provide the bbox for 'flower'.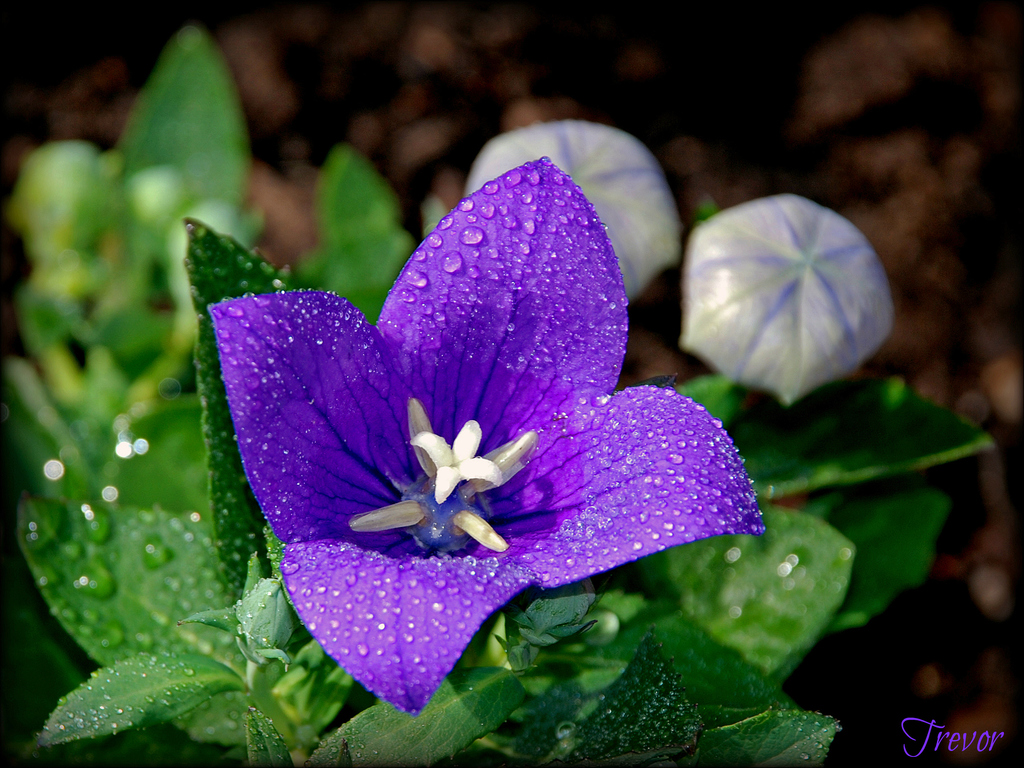
detection(200, 174, 772, 719).
